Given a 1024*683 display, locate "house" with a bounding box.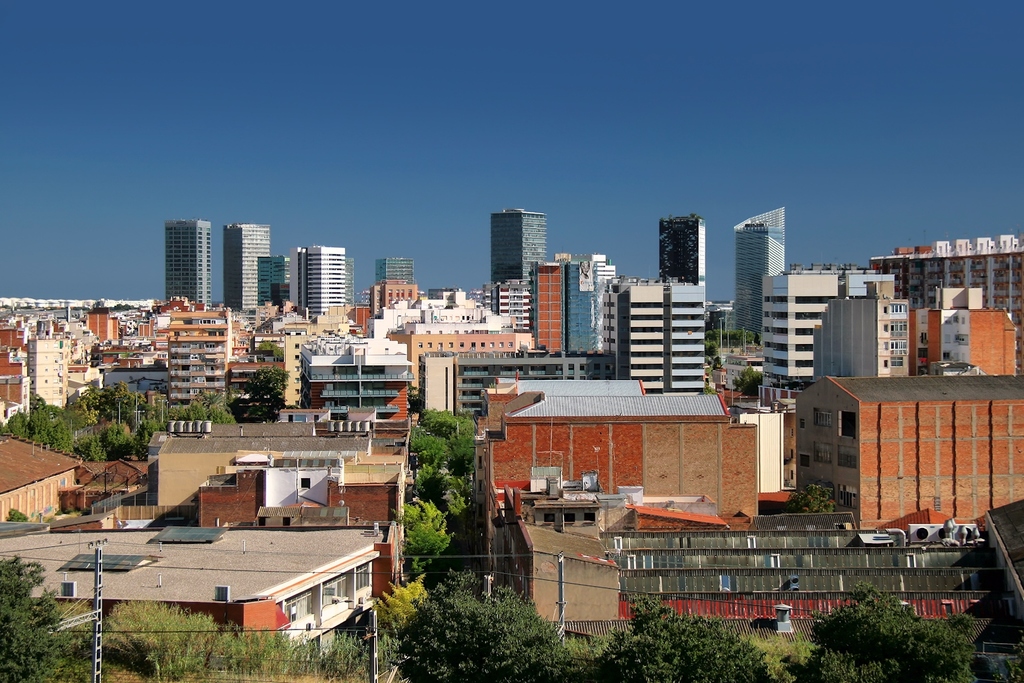
Located: 477/375/766/572.
